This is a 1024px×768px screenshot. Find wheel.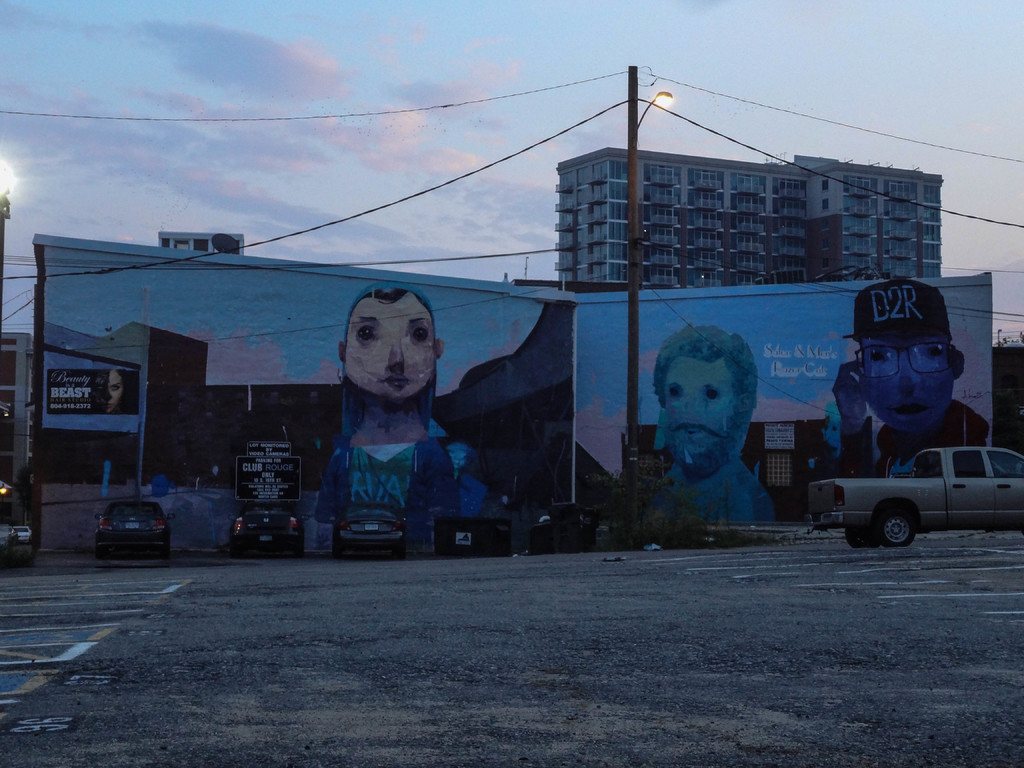
Bounding box: <box>876,504,916,546</box>.
